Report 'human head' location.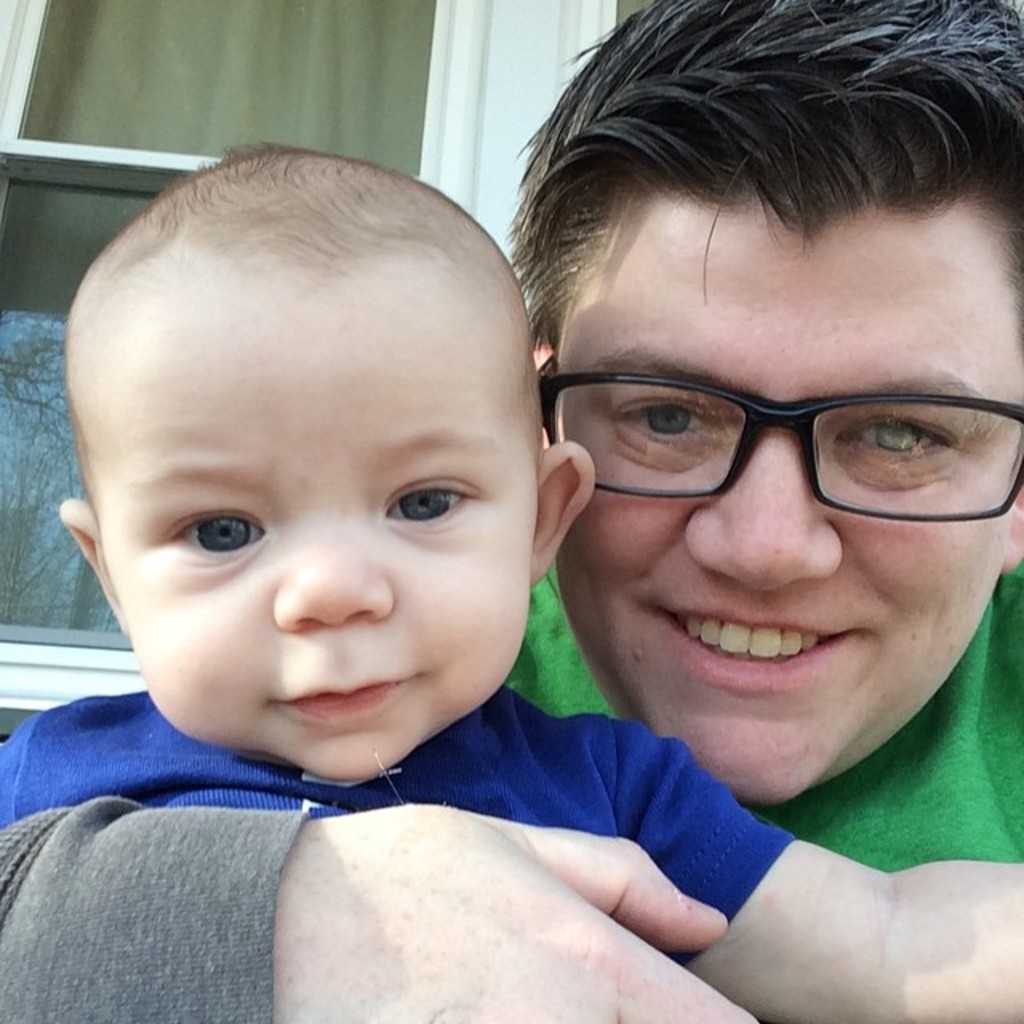
Report: box(501, 0, 1022, 810).
